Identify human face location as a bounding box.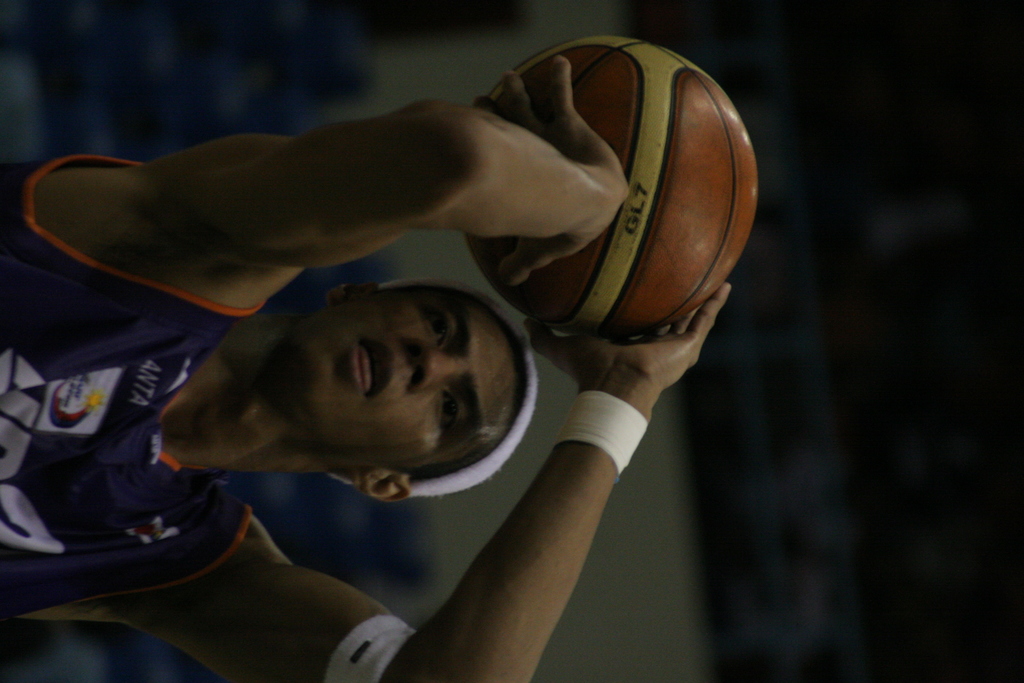
(291,292,509,468).
